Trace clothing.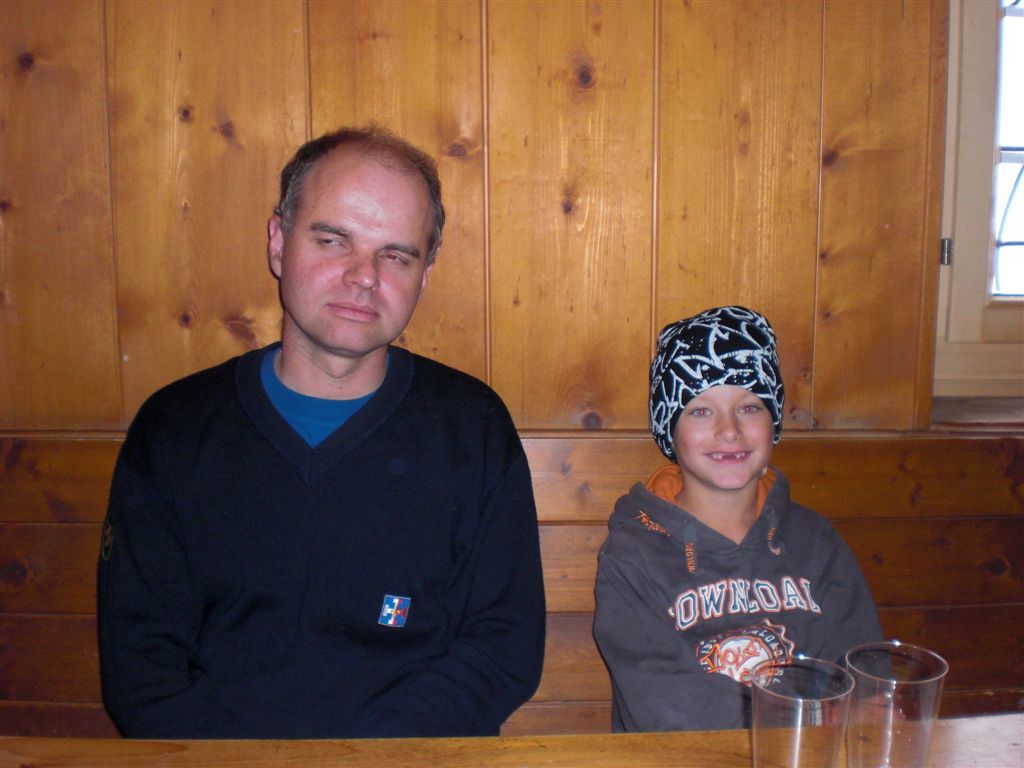
Traced to rect(94, 328, 553, 748).
